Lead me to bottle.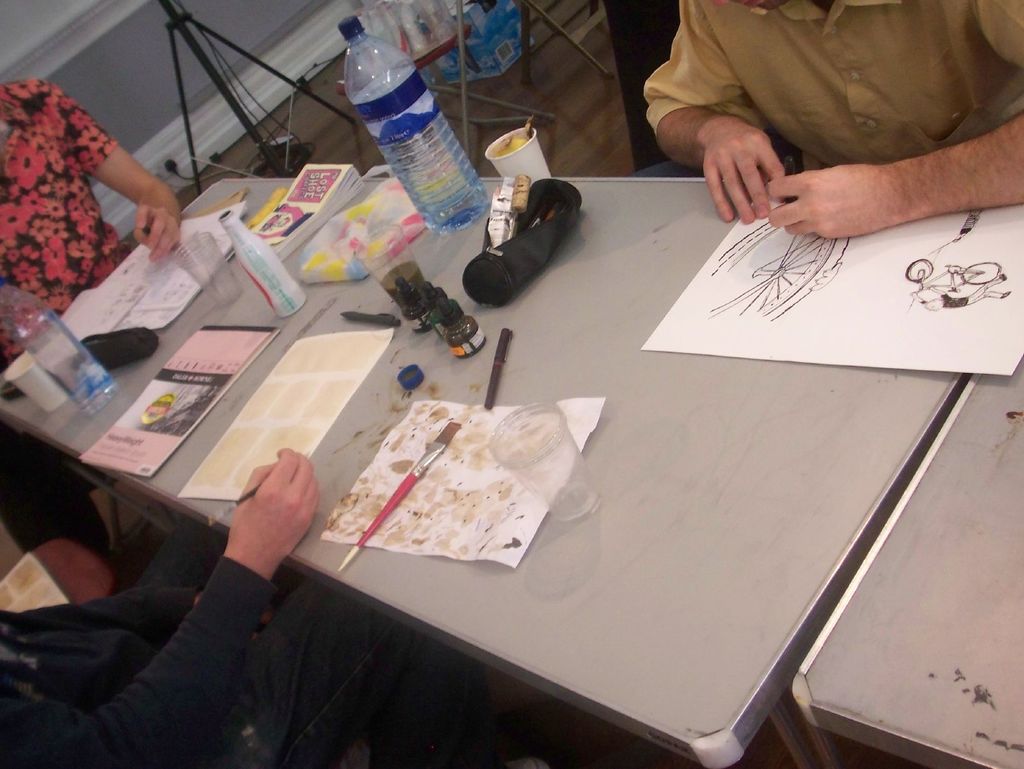
Lead to (335, 16, 486, 235).
